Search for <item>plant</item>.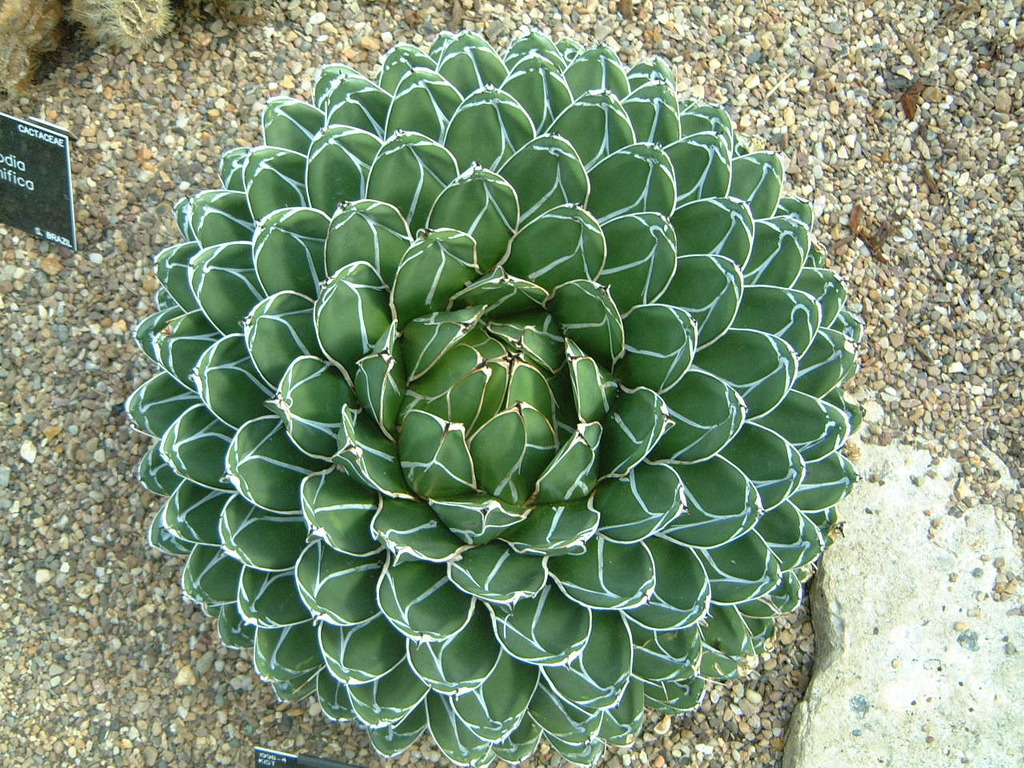
Found at (left=123, top=26, right=877, bottom=767).
